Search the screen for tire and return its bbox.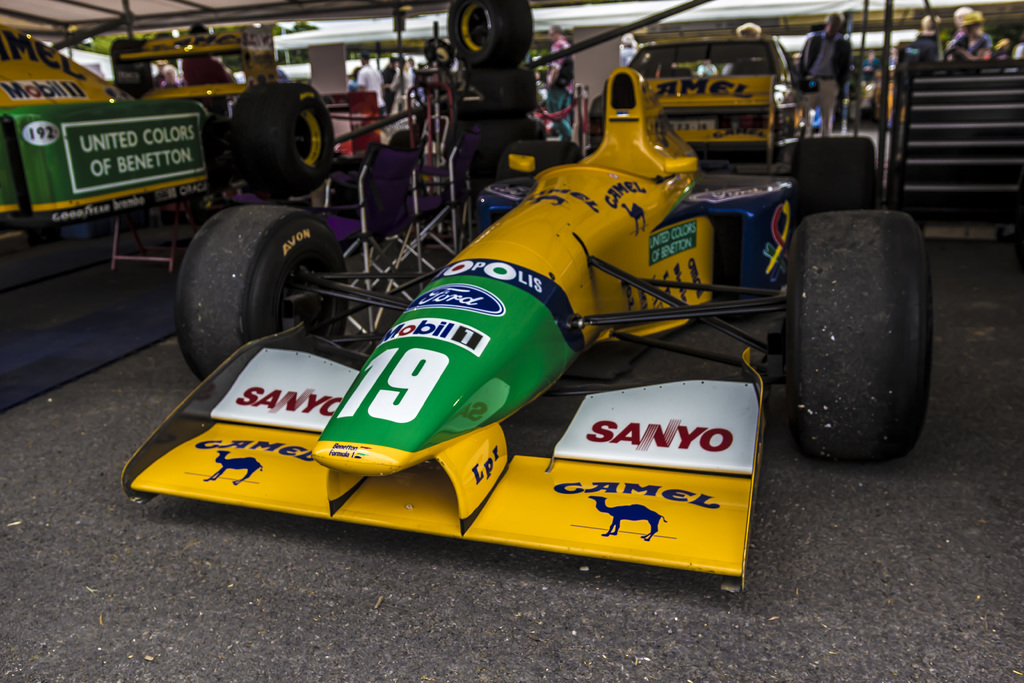
Found: (x1=232, y1=81, x2=338, y2=195).
